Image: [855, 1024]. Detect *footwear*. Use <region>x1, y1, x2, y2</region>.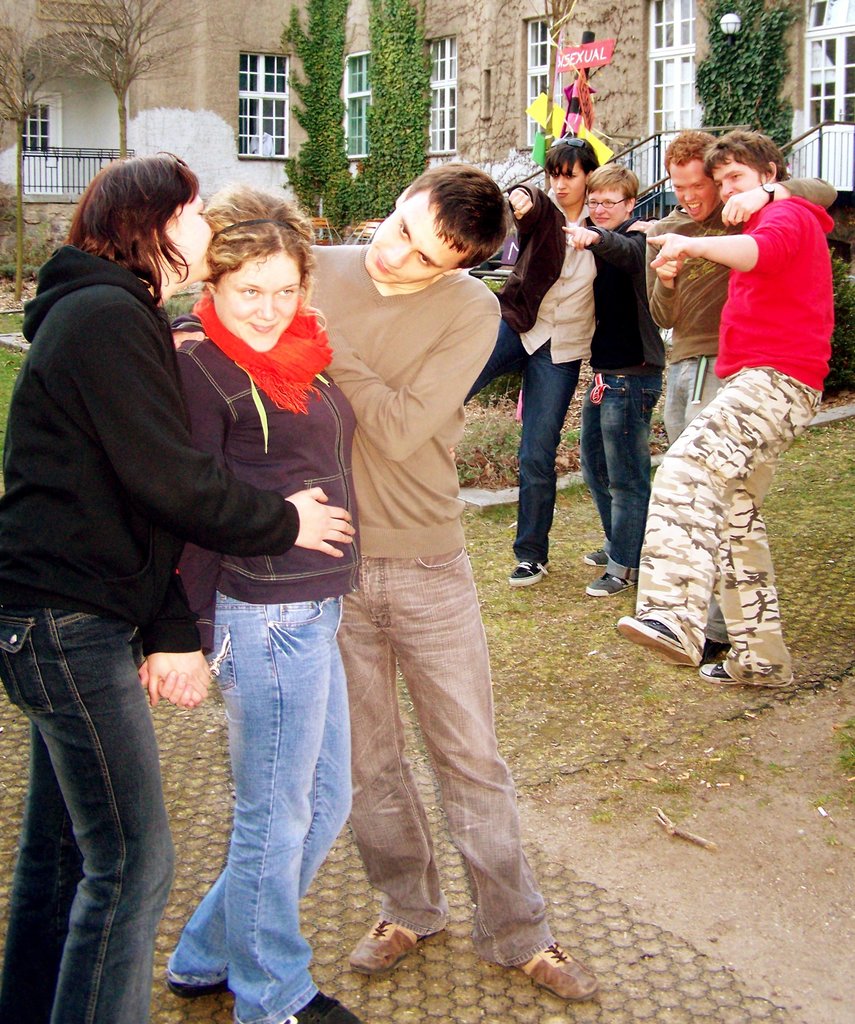
<region>273, 987, 365, 1023</region>.
